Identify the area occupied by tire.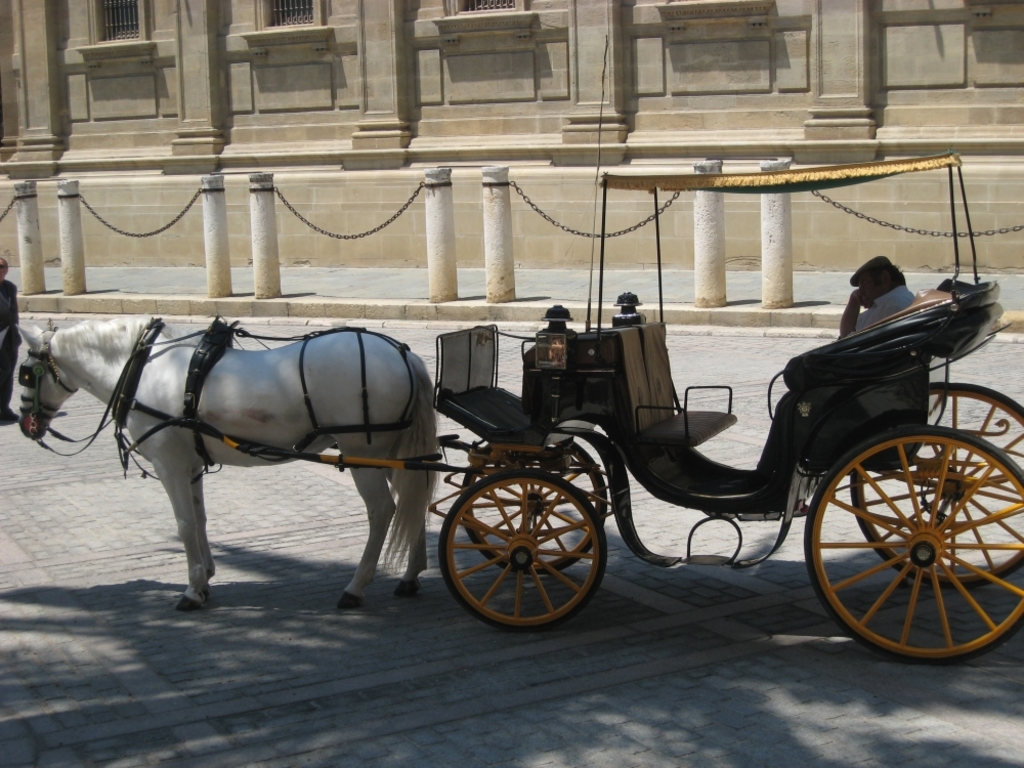
Area: box(803, 422, 1023, 662).
